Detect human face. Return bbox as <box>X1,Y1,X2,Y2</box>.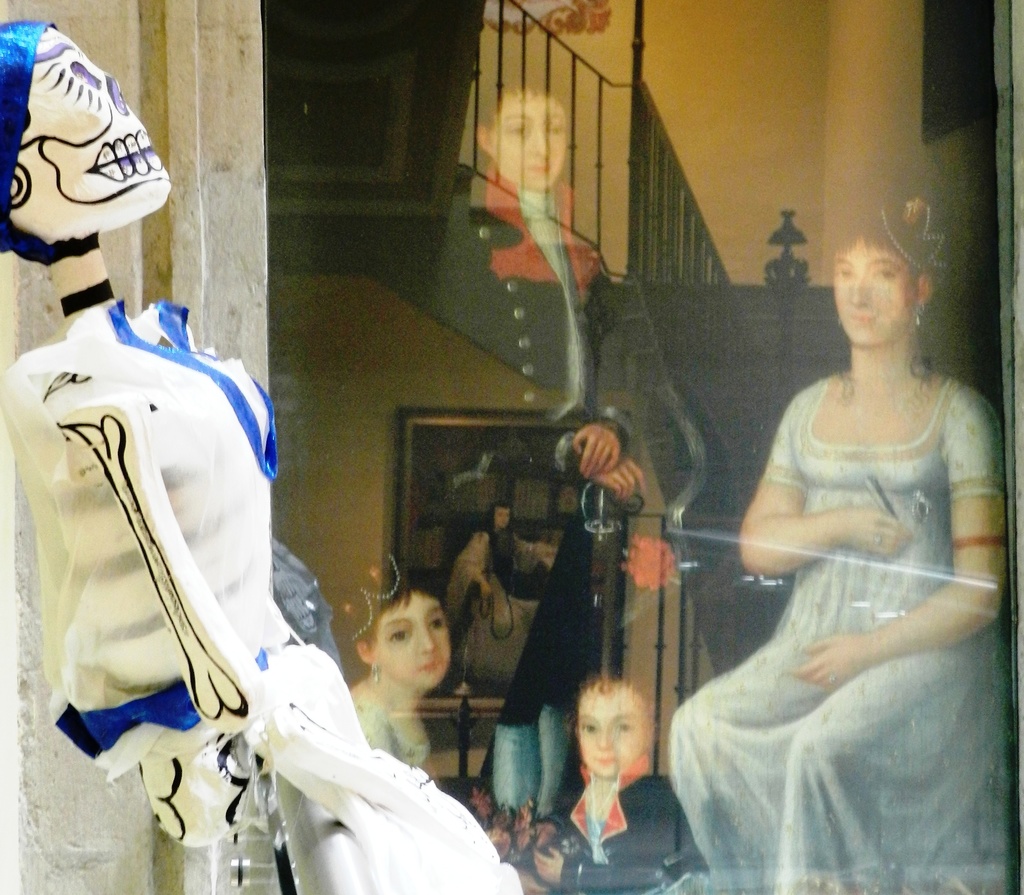
<box>835,236,915,346</box>.
